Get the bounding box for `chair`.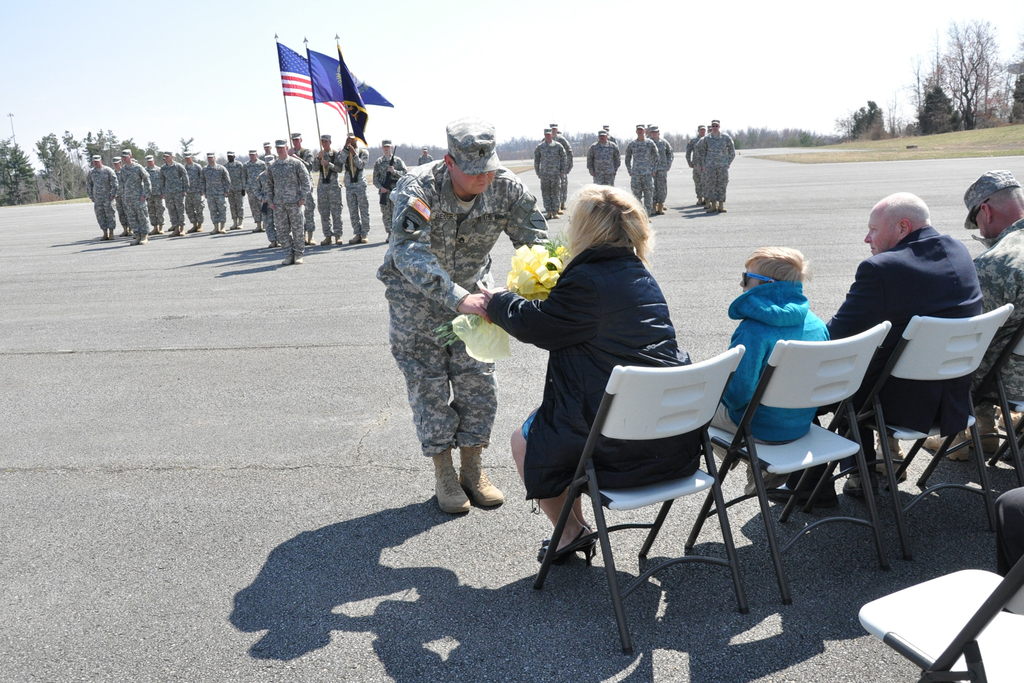
(left=556, top=324, right=776, bottom=640).
